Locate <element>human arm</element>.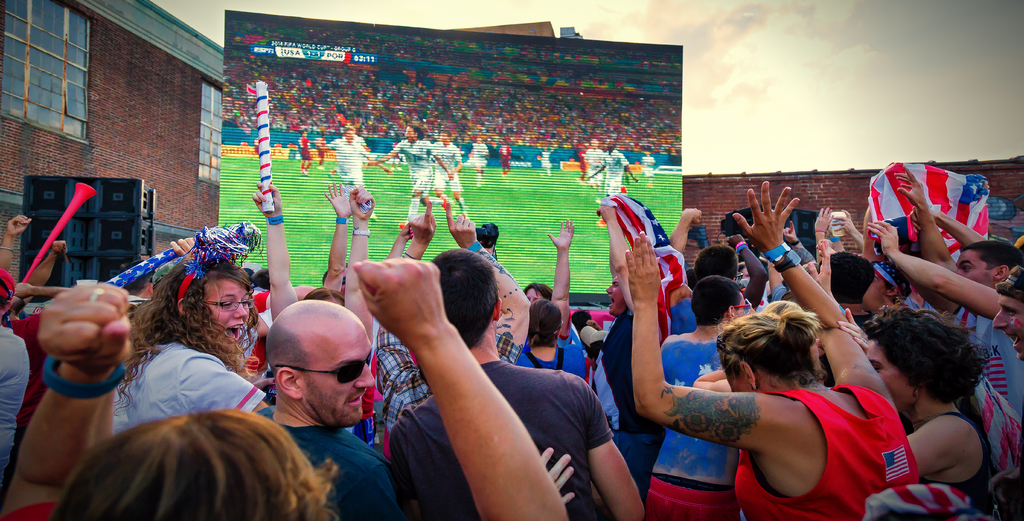
Bounding box: x1=440, y1=196, x2=527, y2=367.
